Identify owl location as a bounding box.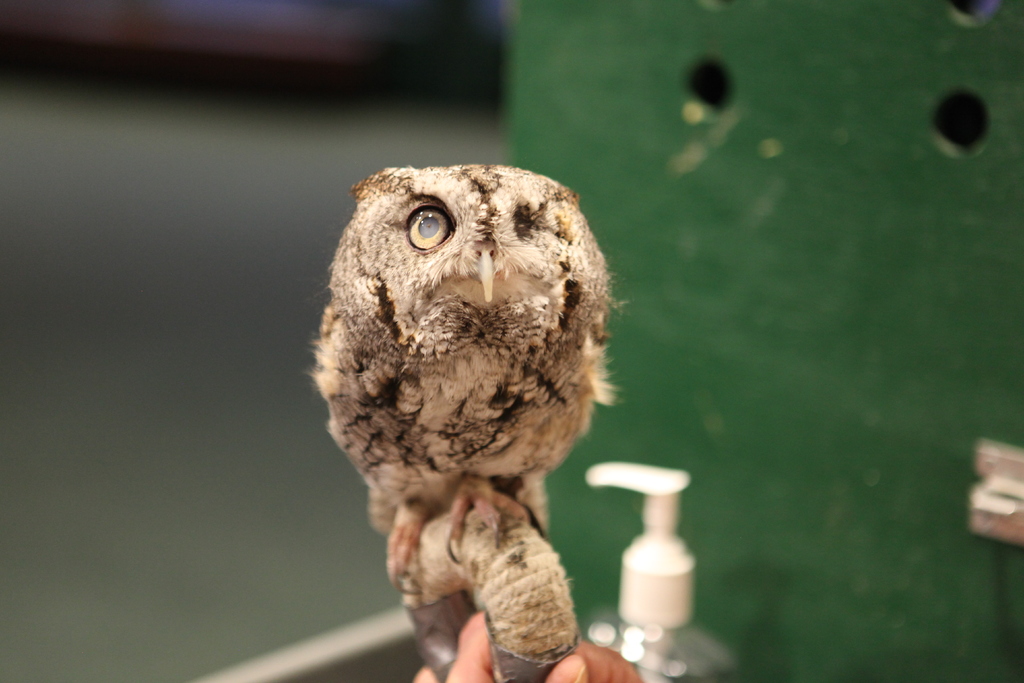
<bbox>305, 159, 614, 601</bbox>.
